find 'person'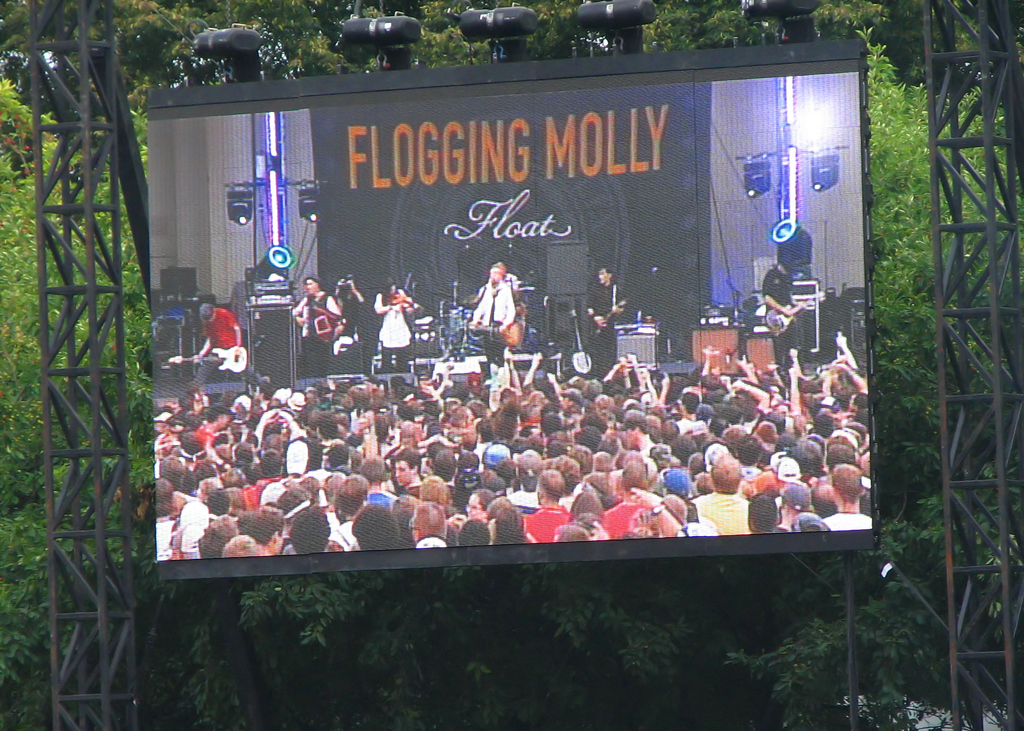
{"left": 195, "top": 305, "right": 244, "bottom": 395}
